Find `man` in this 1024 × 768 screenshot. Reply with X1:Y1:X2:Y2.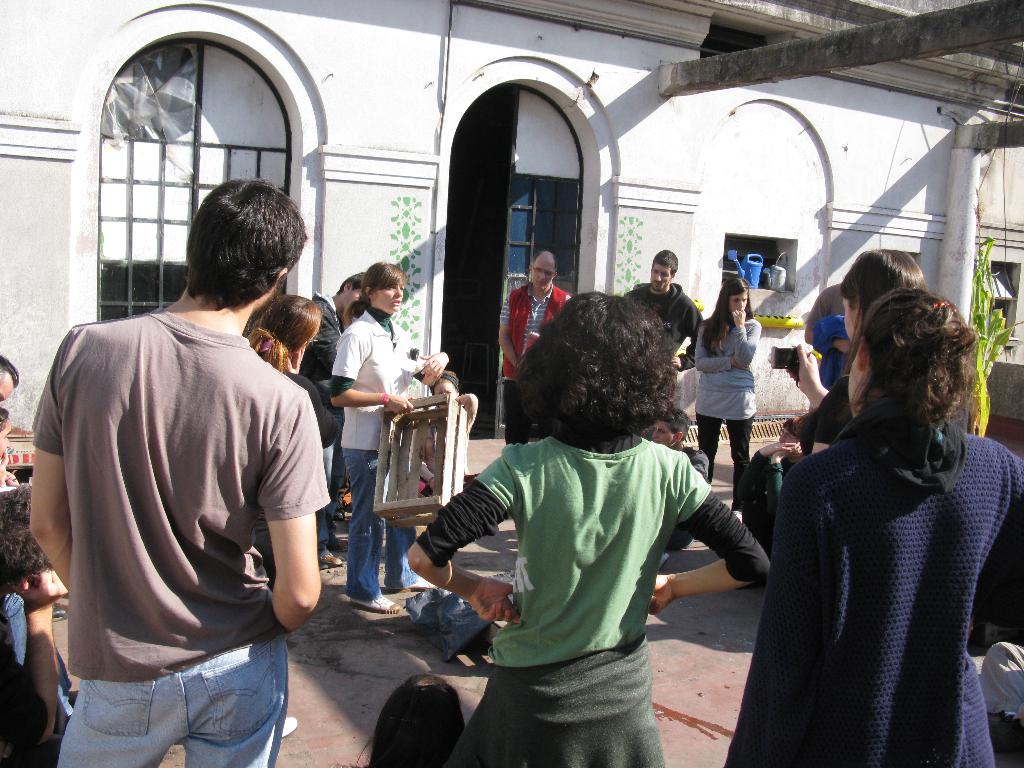
303:269:370:563.
